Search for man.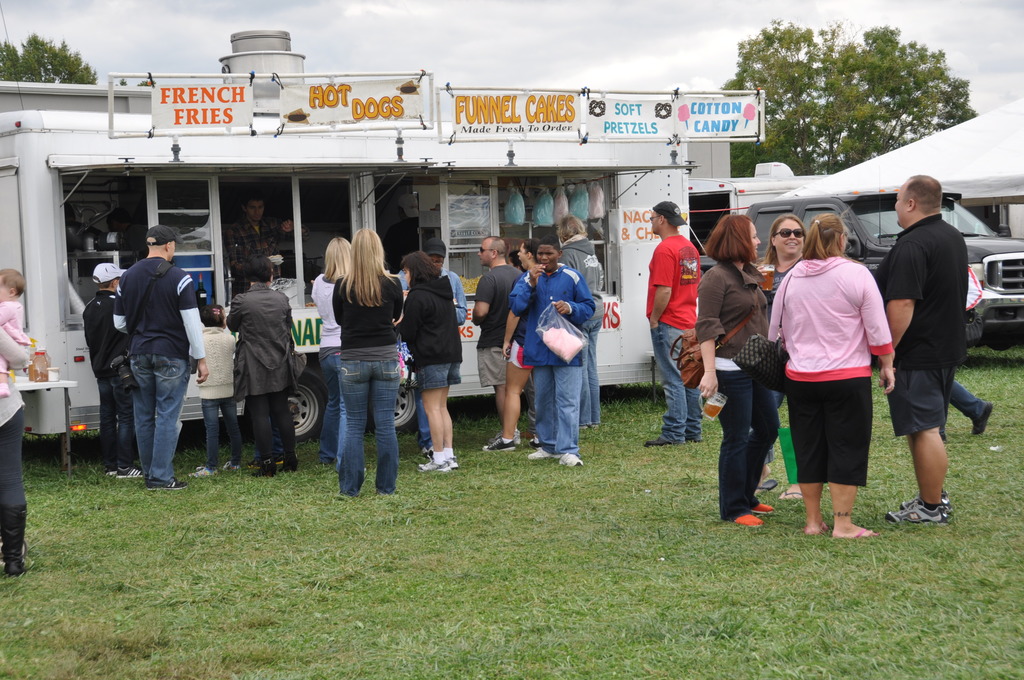
Found at pyautogui.locateOnScreen(468, 235, 522, 448).
